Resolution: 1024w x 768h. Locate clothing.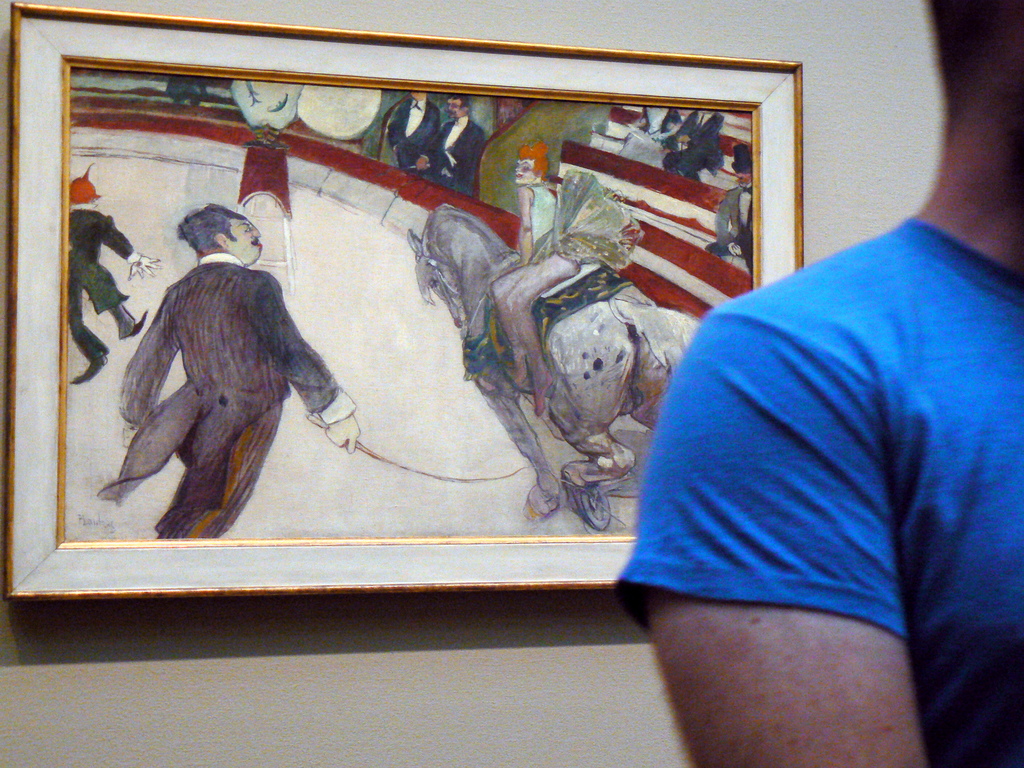
{"x1": 705, "y1": 184, "x2": 754, "y2": 275}.
